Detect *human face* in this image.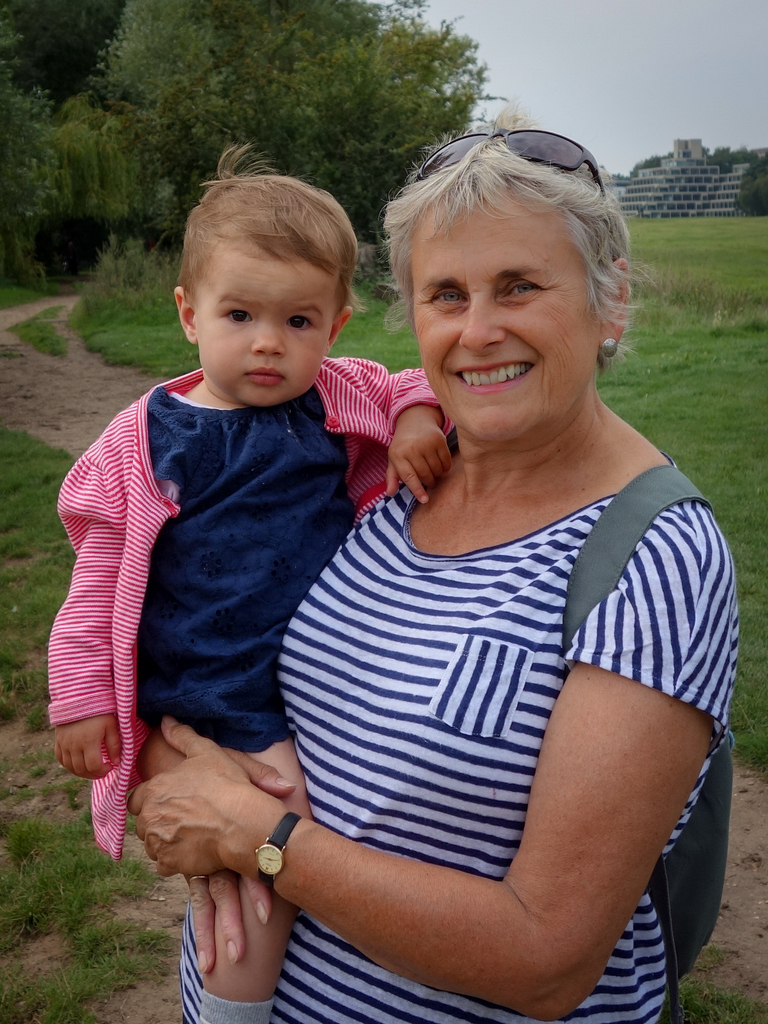
Detection: region(408, 200, 603, 440).
